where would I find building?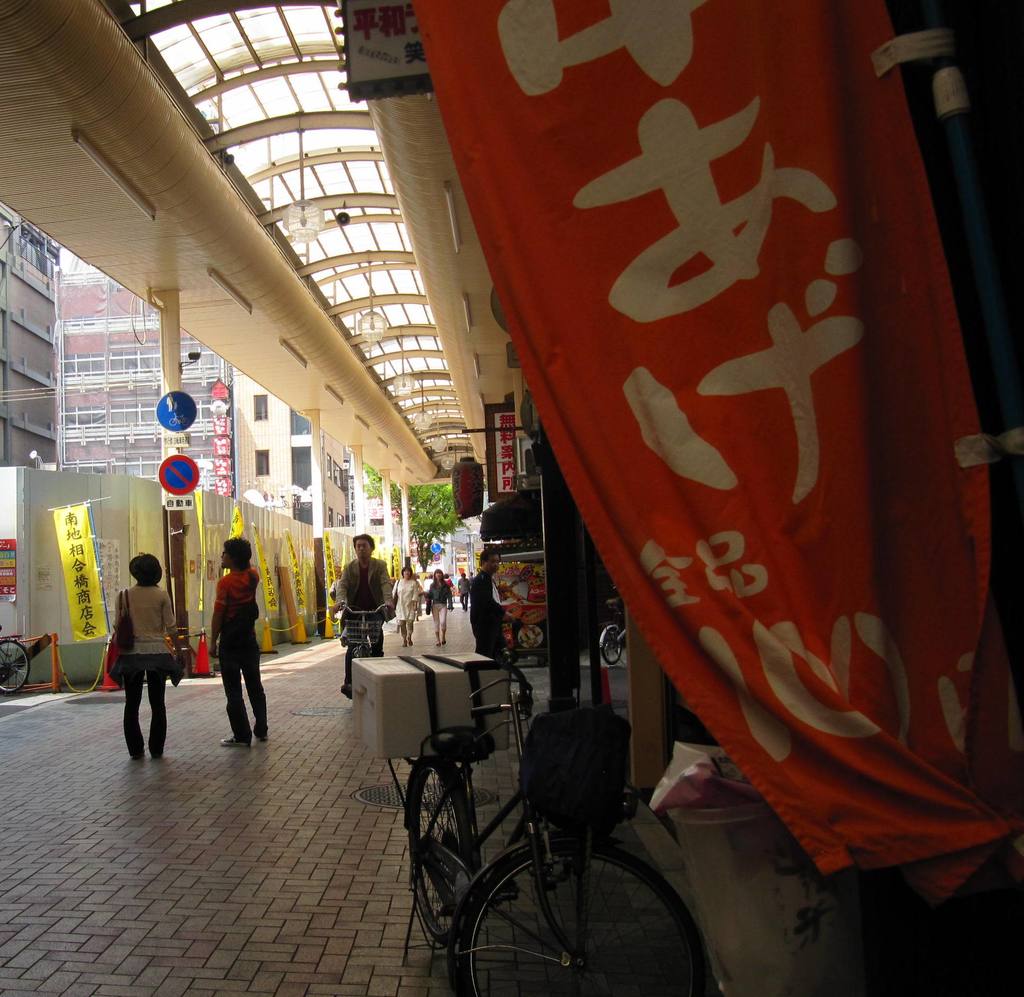
At [left=0, top=0, right=1023, bottom=995].
